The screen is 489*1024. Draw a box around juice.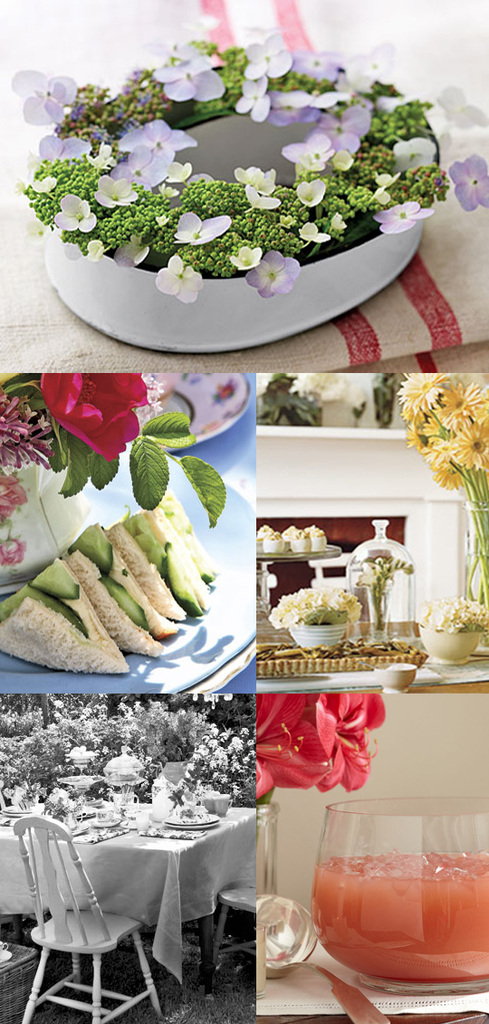
crop(311, 830, 486, 978).
